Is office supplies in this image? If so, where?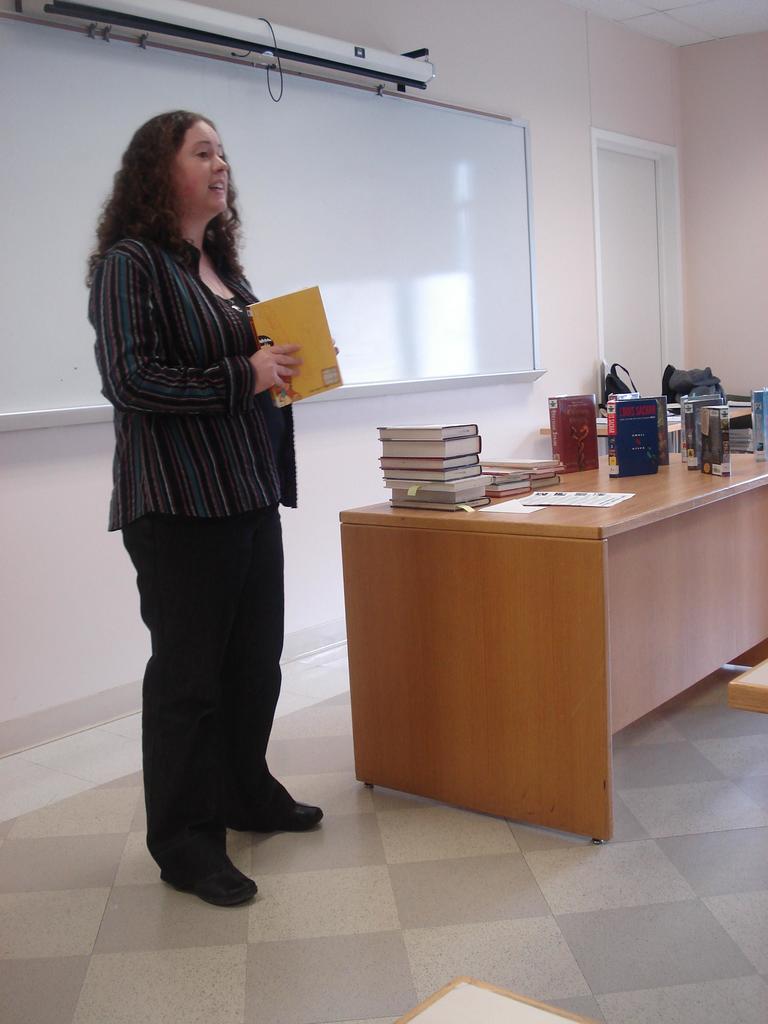
Yes, at left=689, top=395, right=736, bottom=461.
